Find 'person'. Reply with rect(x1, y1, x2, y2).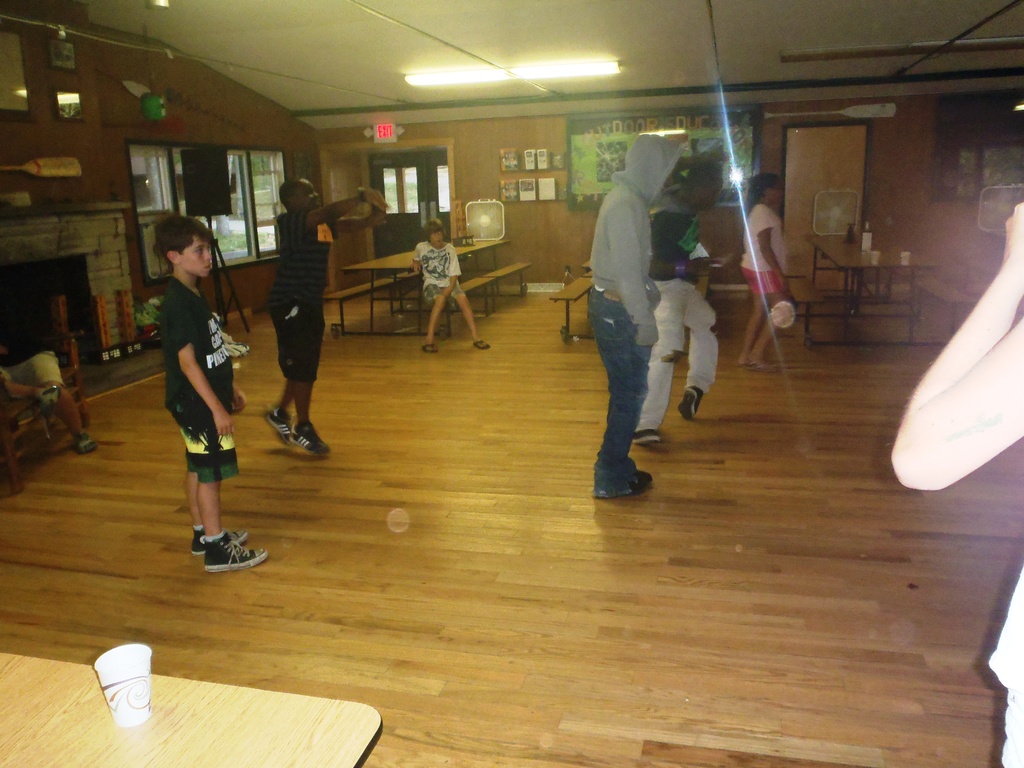
rect(394, 219, 488, 349).
